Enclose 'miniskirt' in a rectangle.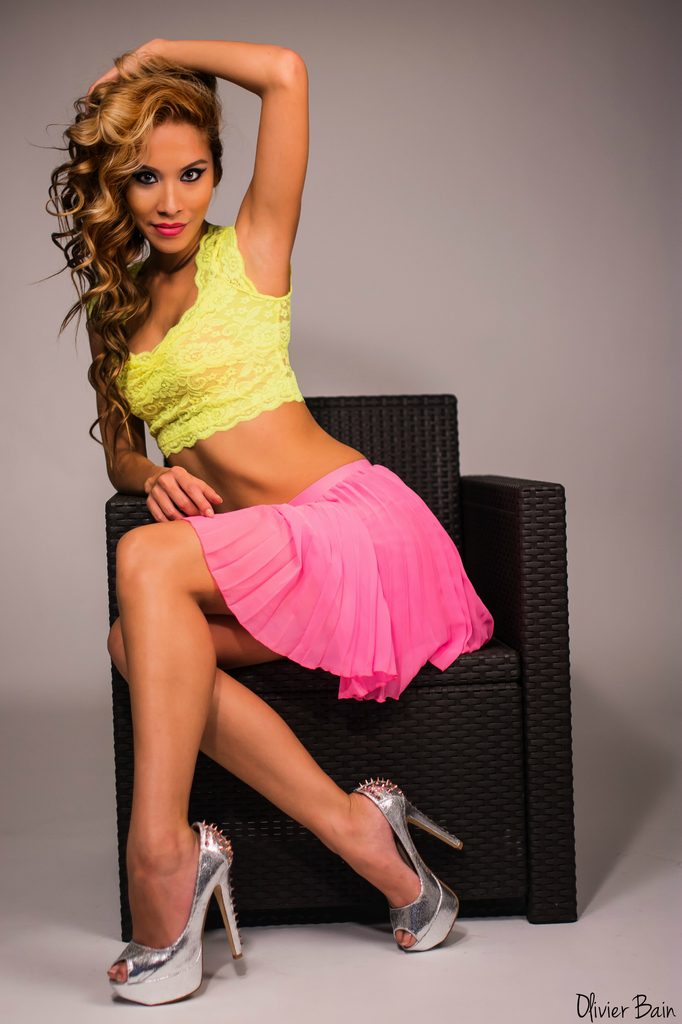
detection(182, 460, 497, 705).
